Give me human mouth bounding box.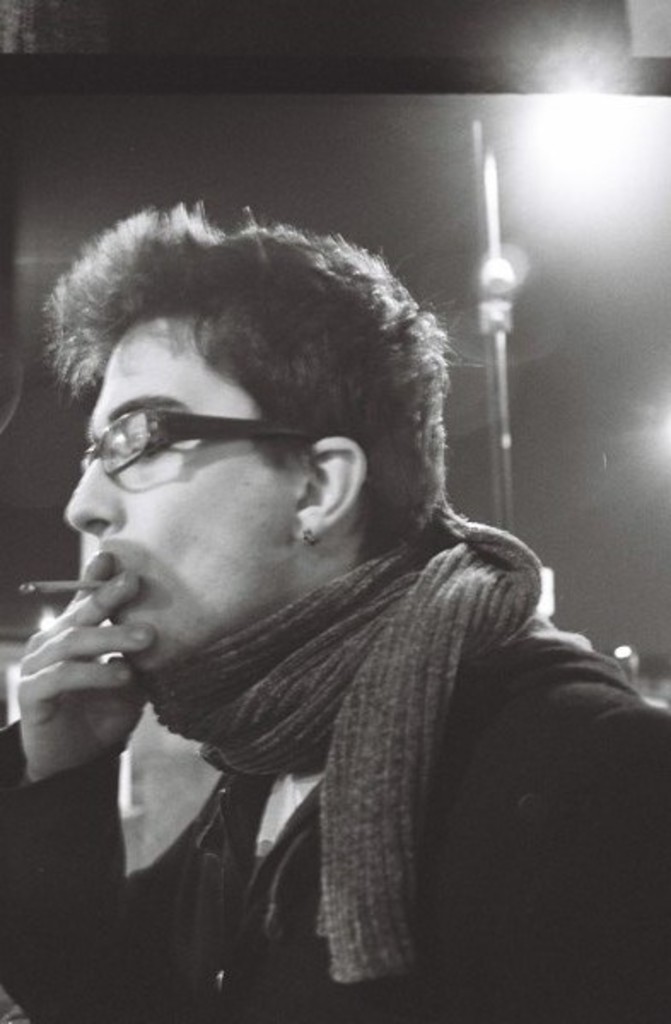
box(79, 551, 121, 620).
